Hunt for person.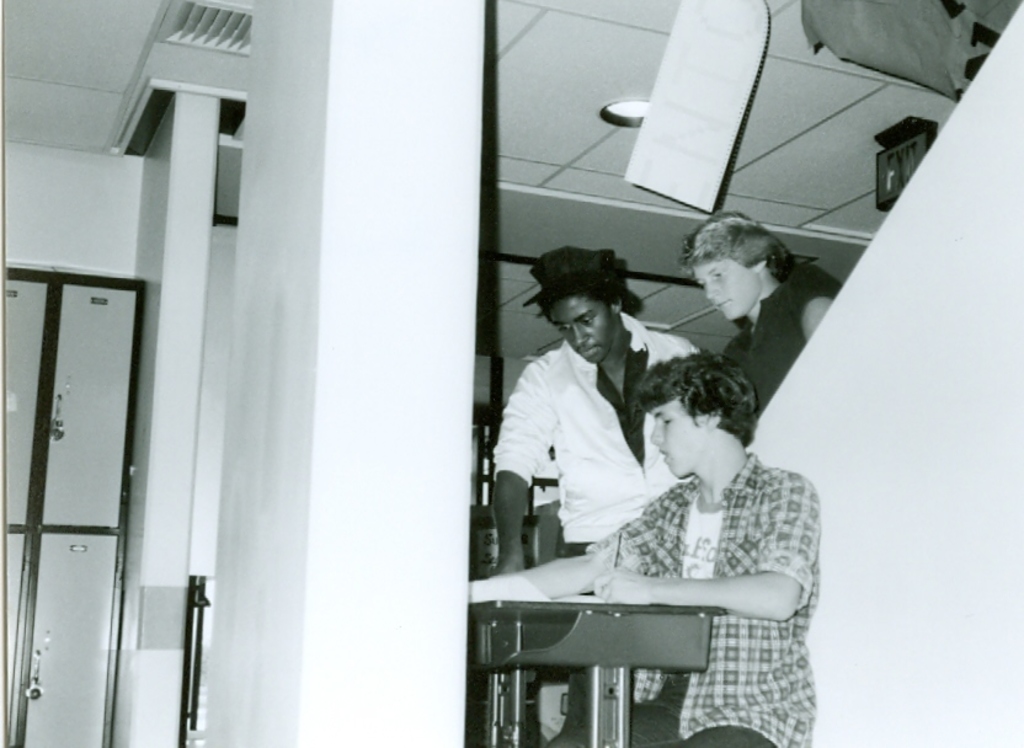
Hunted down at (left=505, top=244, right=726, bottom=737).
